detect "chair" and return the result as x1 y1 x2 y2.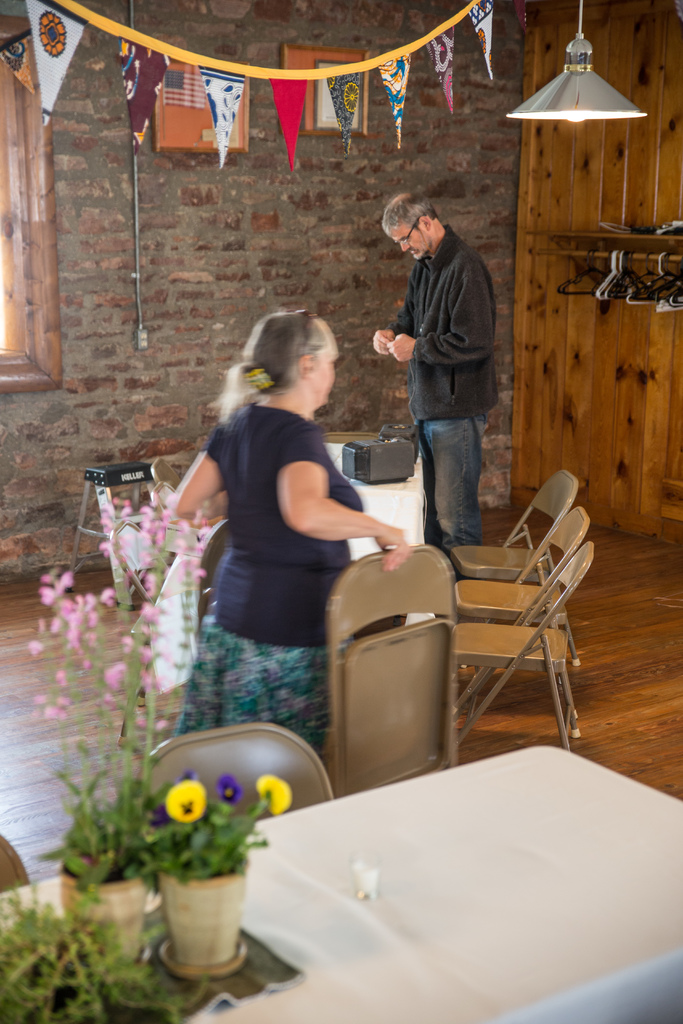
456 505 590 736.
